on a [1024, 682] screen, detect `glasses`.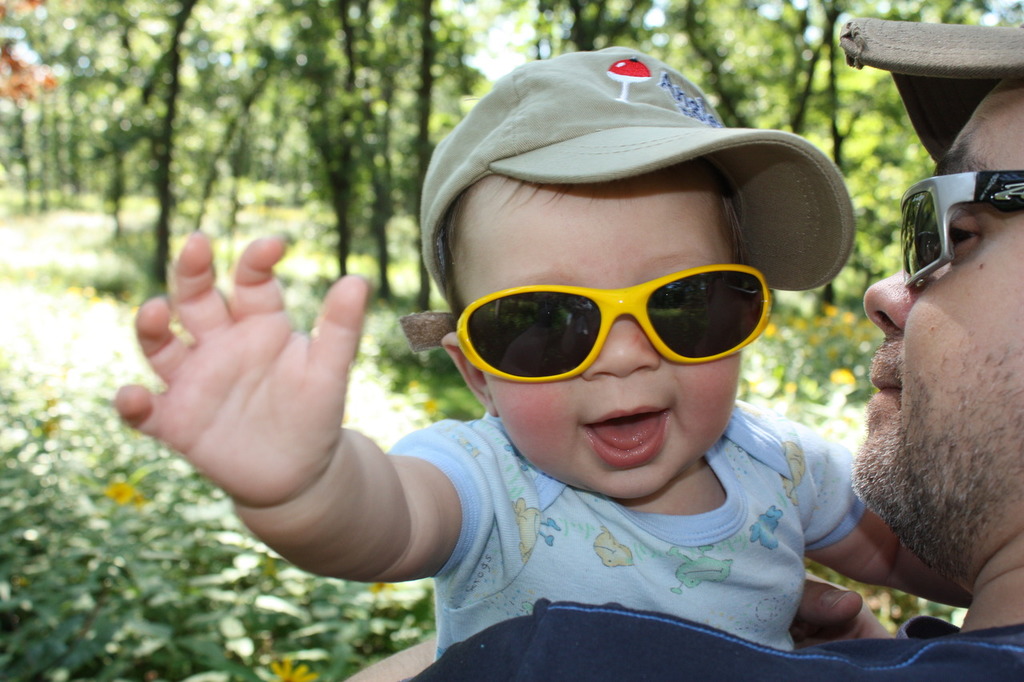
<box>898,169,1023,283</box>.
